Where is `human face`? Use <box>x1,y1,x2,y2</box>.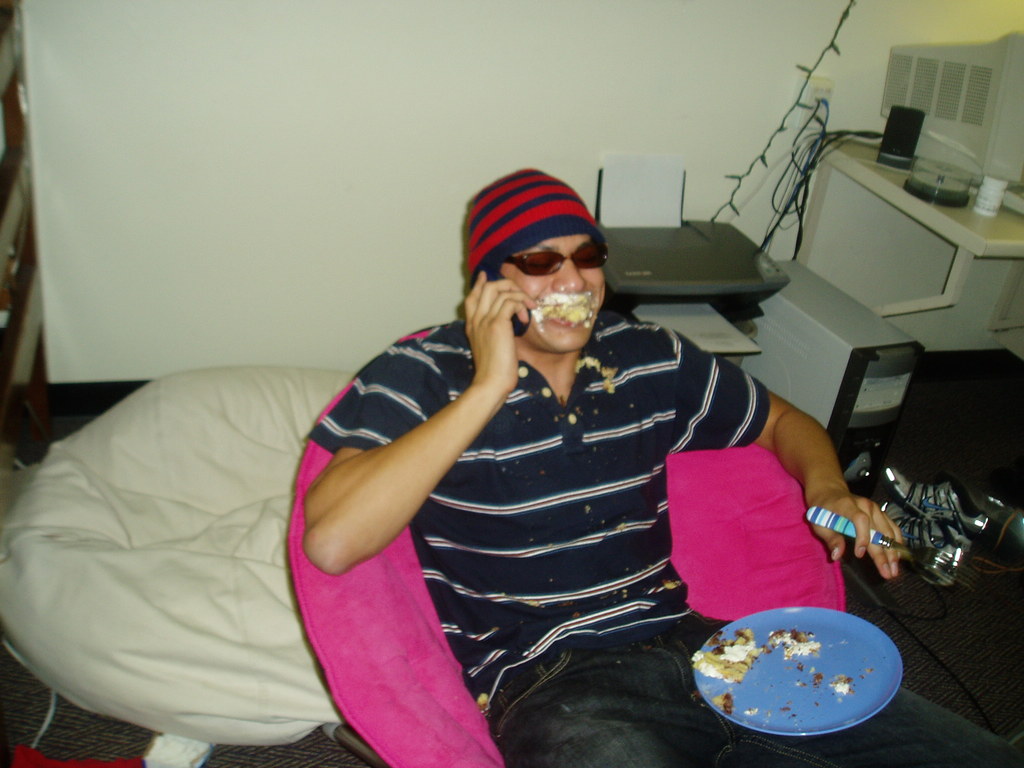
<box>503,236,607,351</box>.
